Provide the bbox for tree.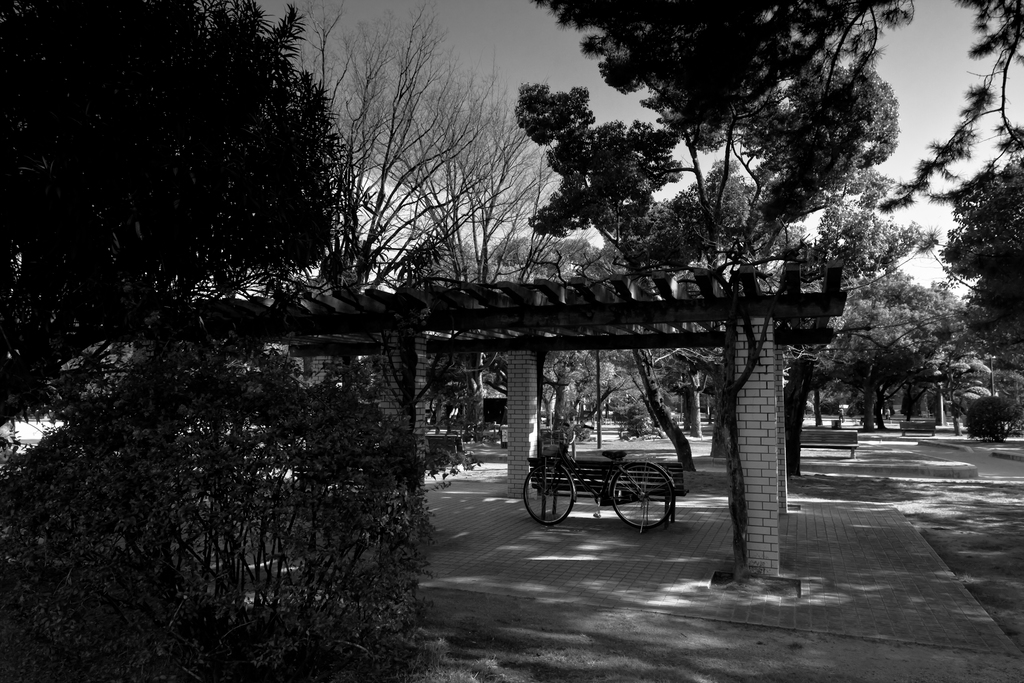
(194, 0, 570, 472).
